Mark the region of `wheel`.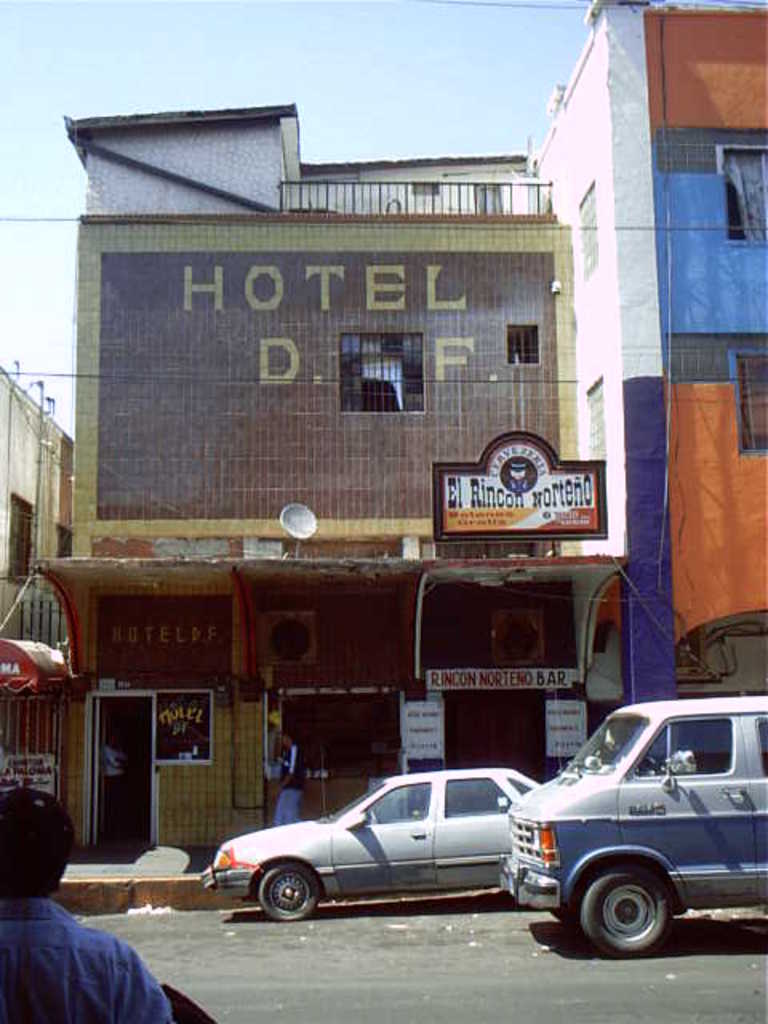
Region: (245,869,330,928).
